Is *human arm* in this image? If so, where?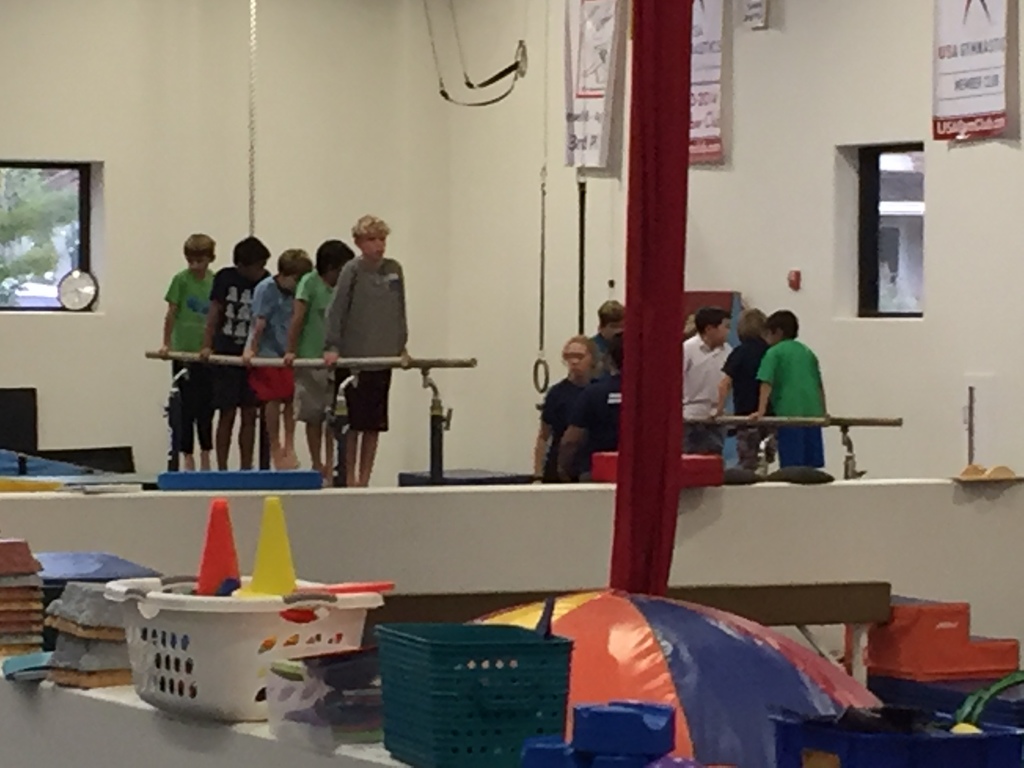
Yes, at [left=192, top=257, right=233, bottom=365].
